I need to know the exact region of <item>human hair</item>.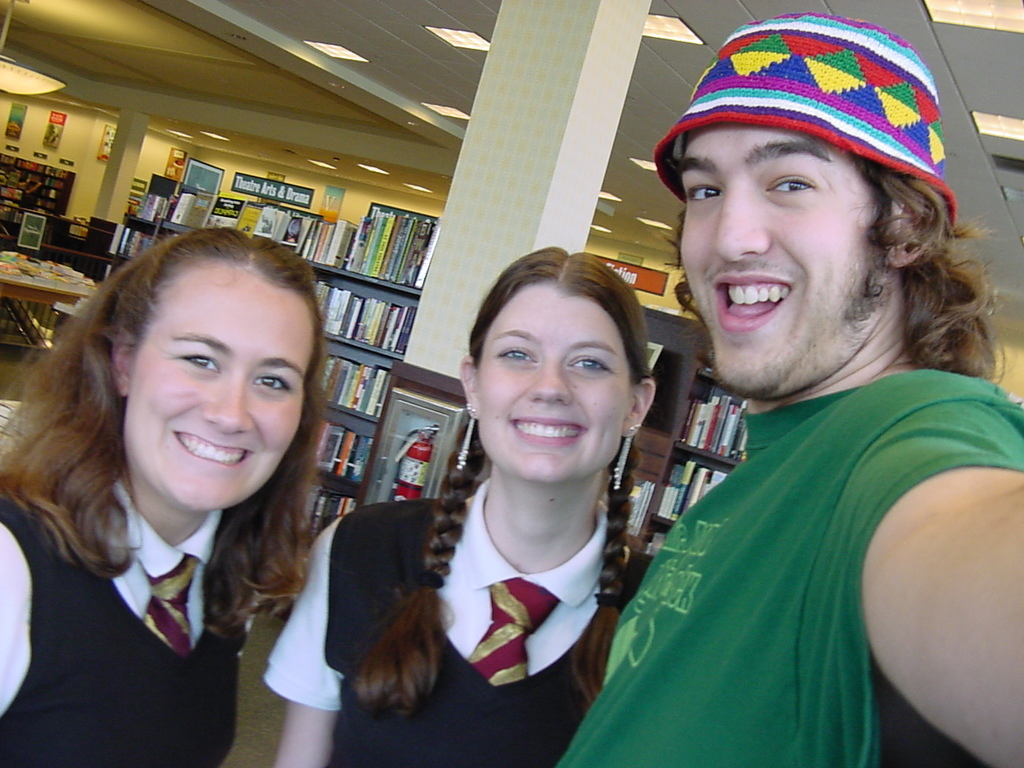
Region: x1=657 y1=124 x2=1007 y2=383.
